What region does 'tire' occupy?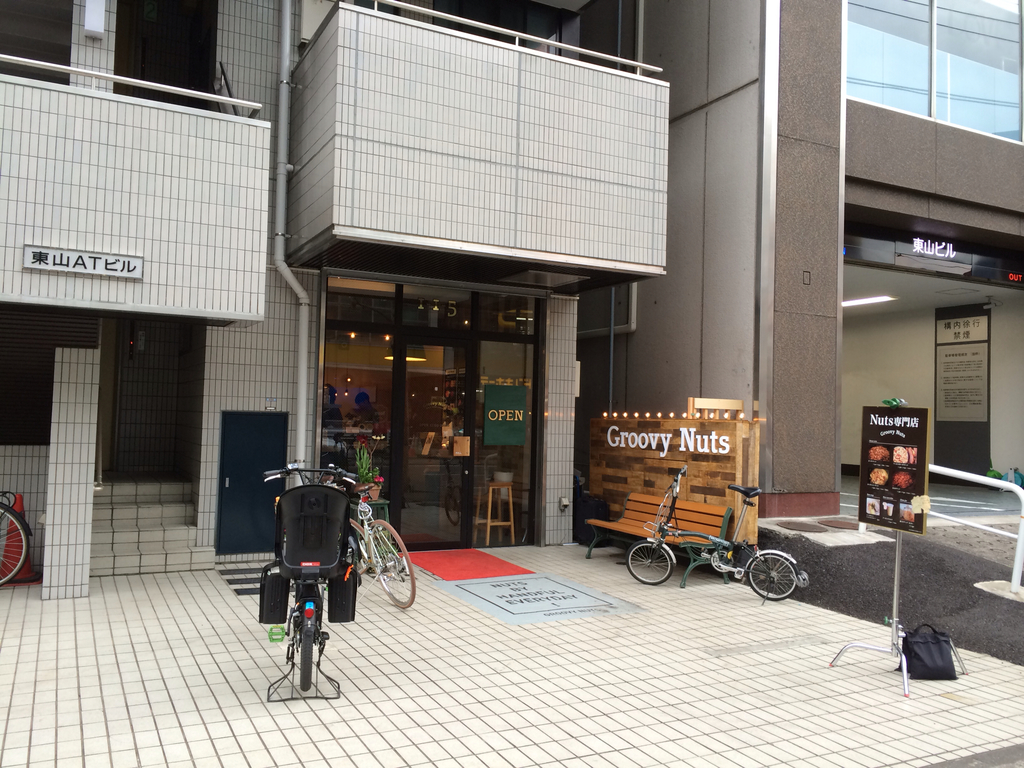
bbox=(361, 523, 418, 614).
